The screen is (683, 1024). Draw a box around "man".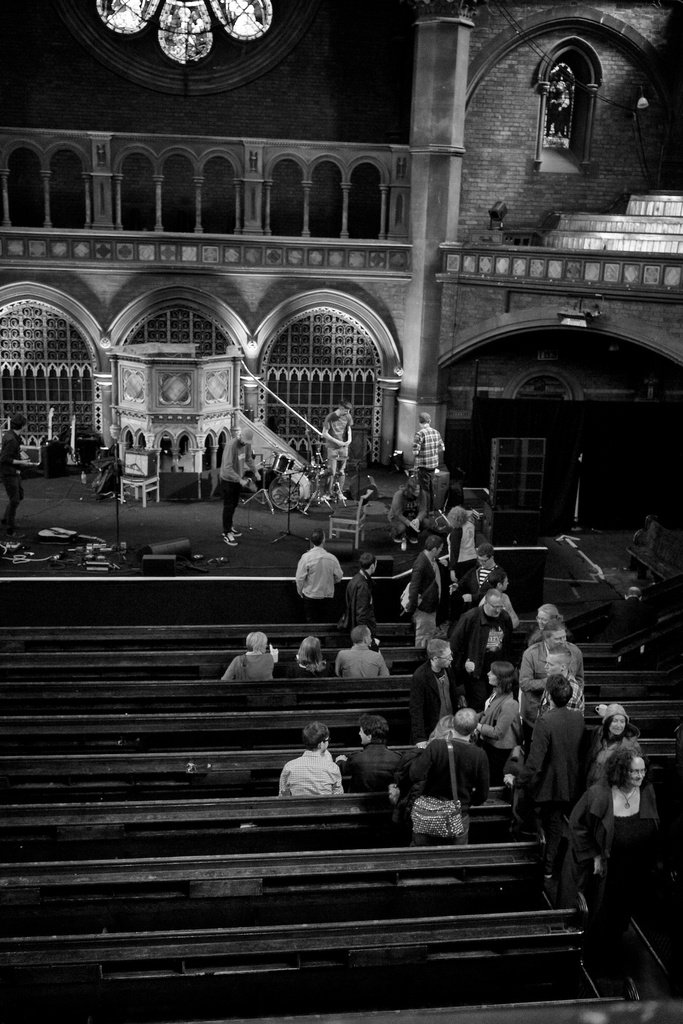
l=407, t=639, r=464, b=749.
